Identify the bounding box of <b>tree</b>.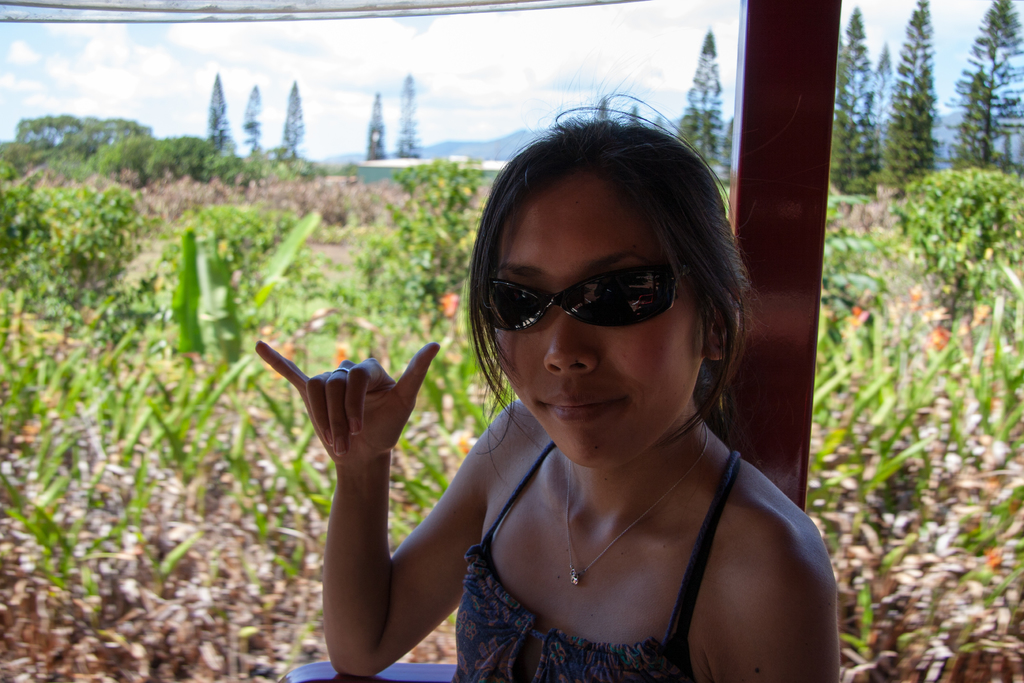
<bbox>237, 84, 266, 150</bbox>.
